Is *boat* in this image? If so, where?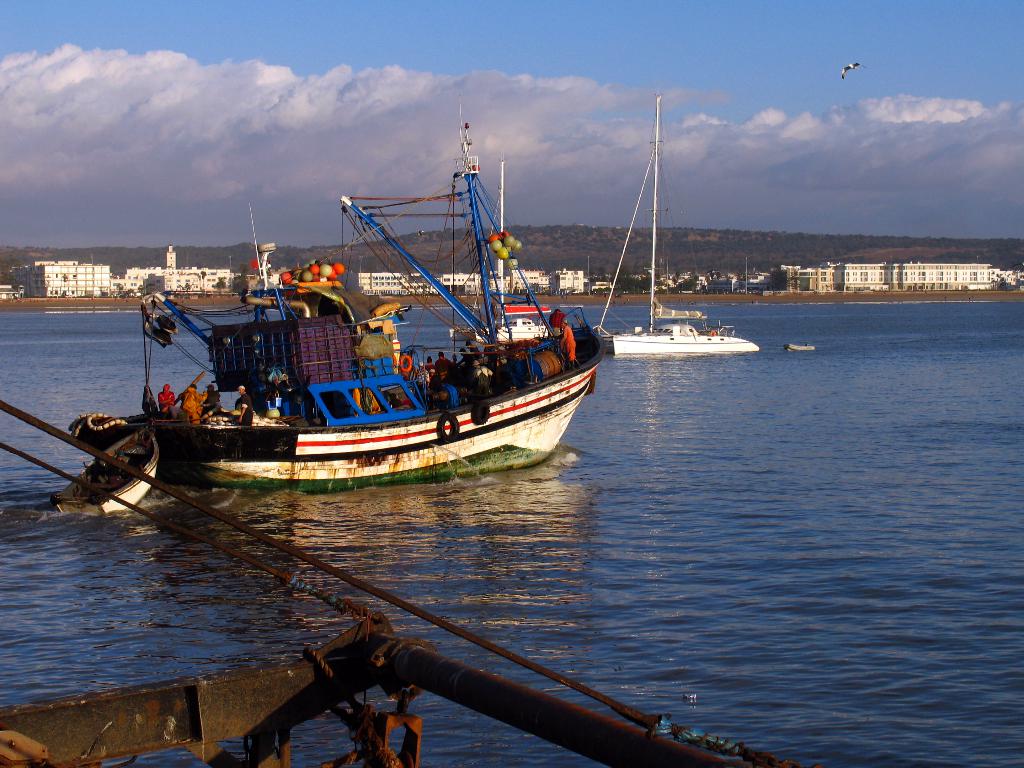
Yes, at x1=52, y1=428, x2=165, y2=515.
